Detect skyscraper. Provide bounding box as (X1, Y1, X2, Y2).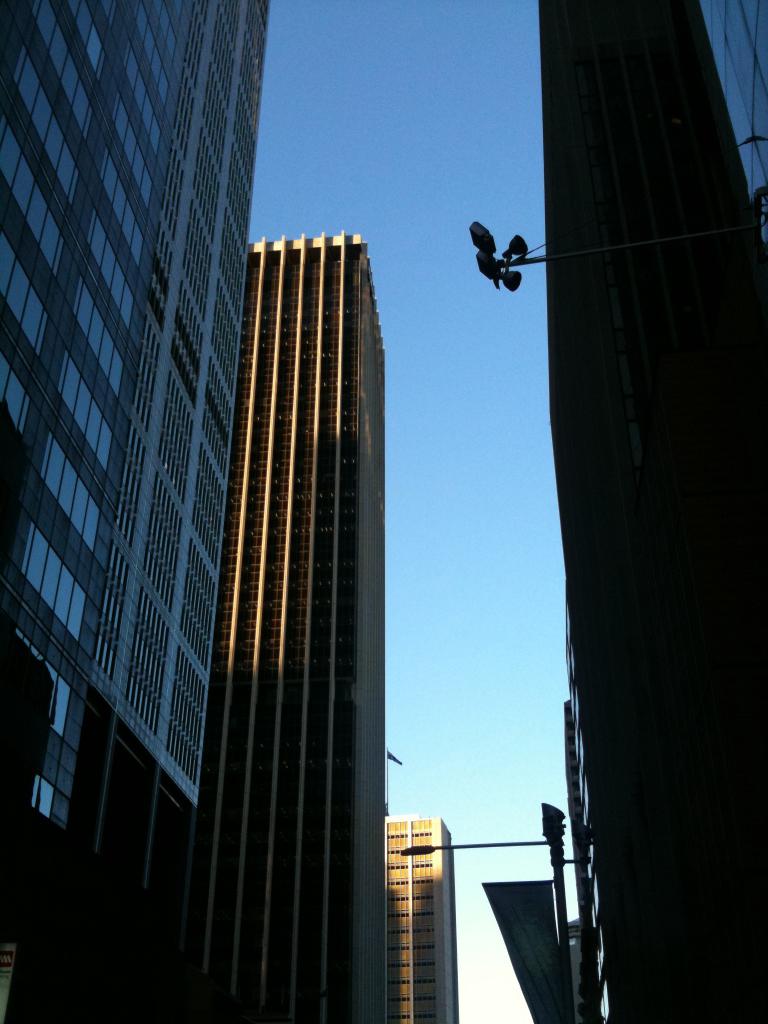
(0, 1, 266, 1015).
